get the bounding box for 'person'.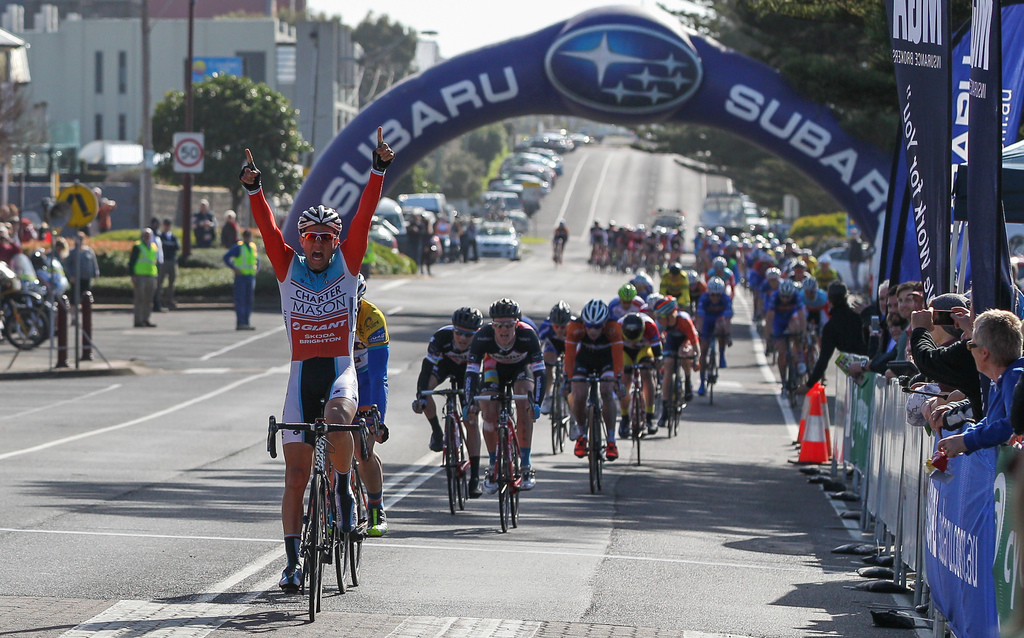
bbox=(898, 287, 989, 422).
